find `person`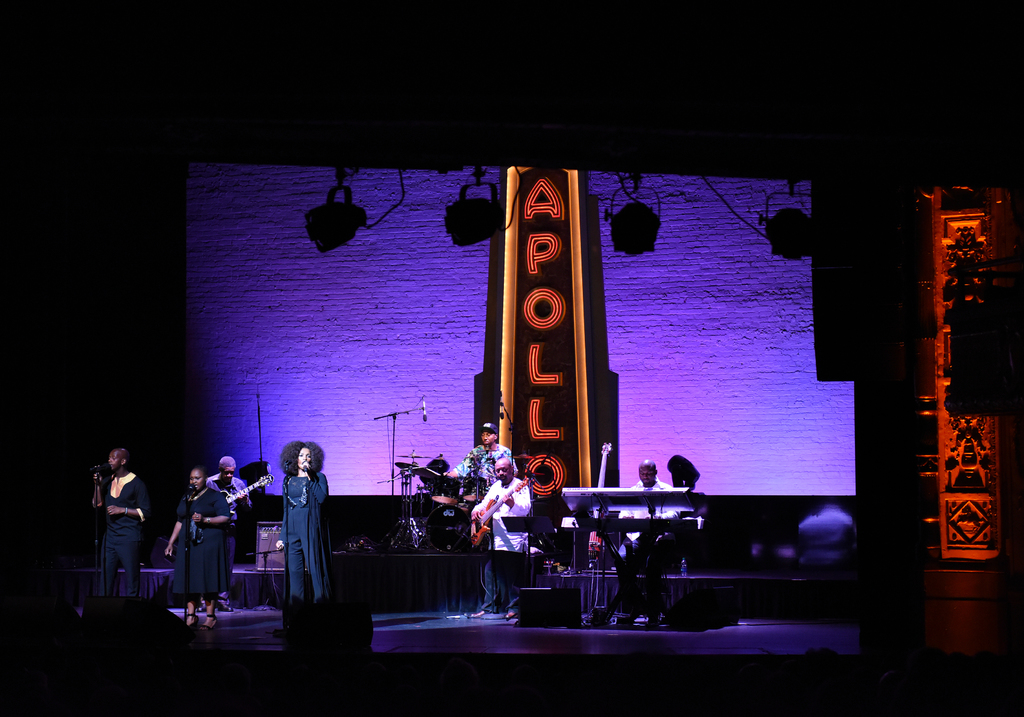
pyautogui.locateOnScreen(279, 439, 330, 622)
